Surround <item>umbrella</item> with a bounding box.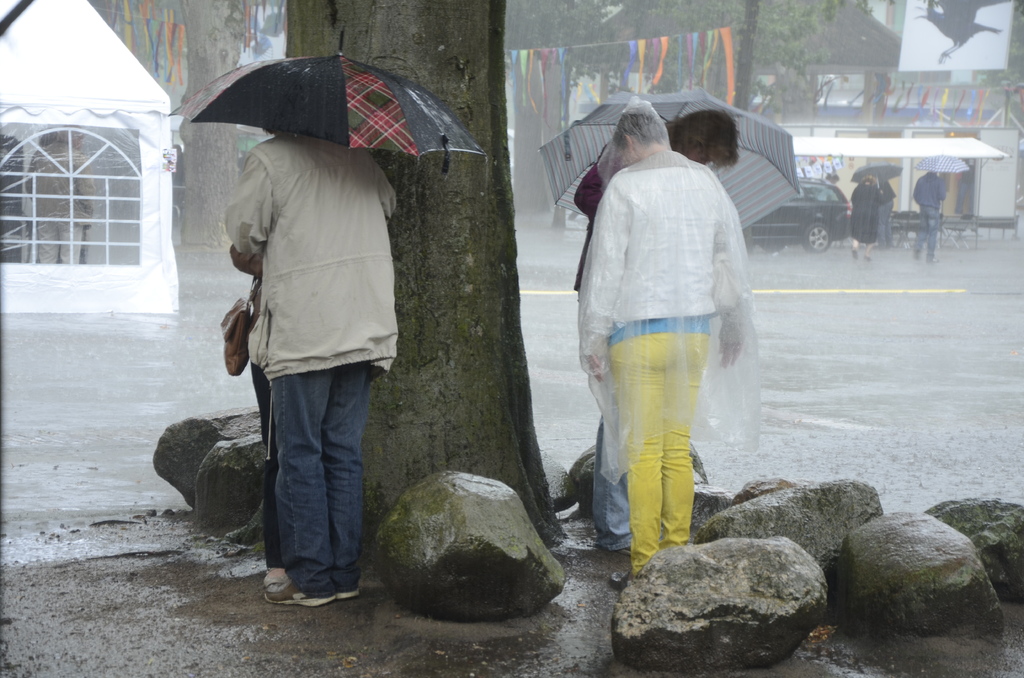
538, 85, 804, 231.
